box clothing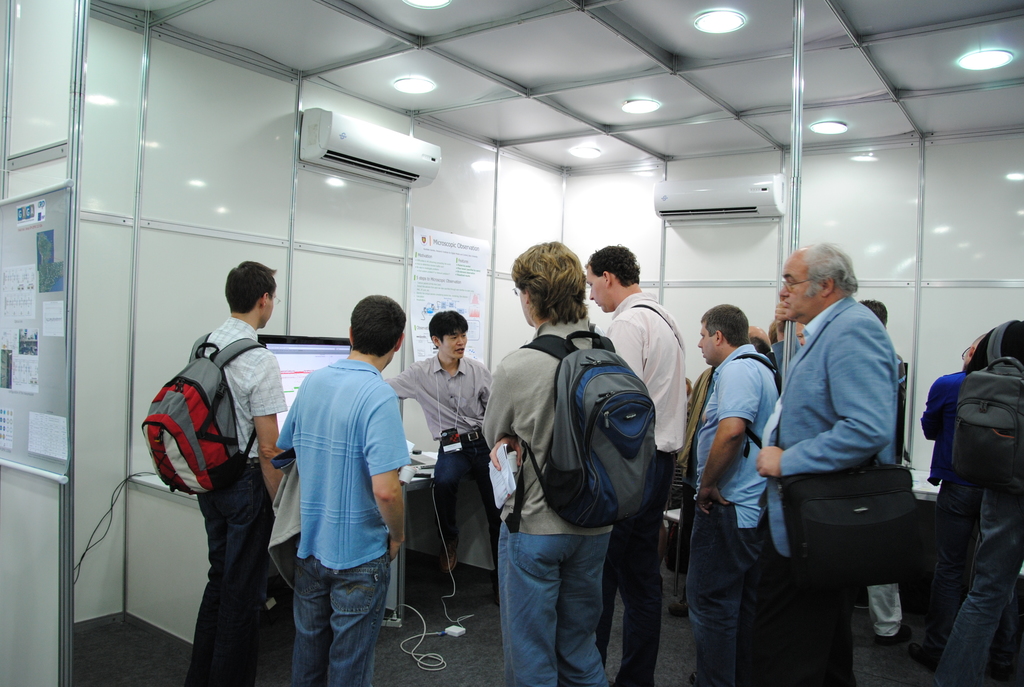
917, 365, 976, 647
